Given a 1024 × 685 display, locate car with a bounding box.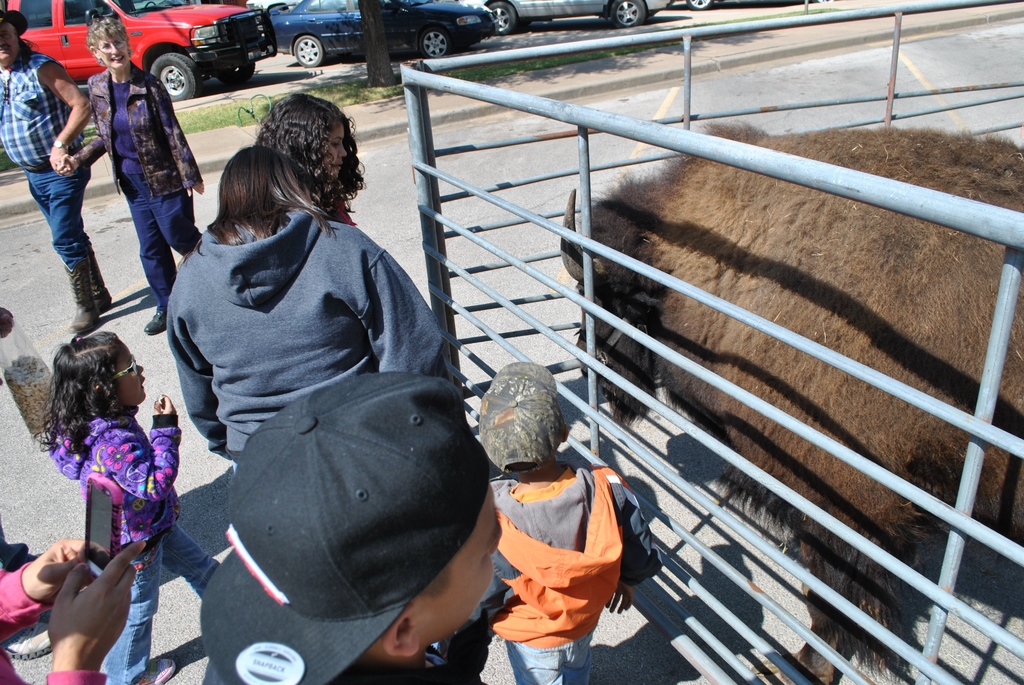
Located: pyautogui.locateOnScreen(0, 0, 278, 102).
